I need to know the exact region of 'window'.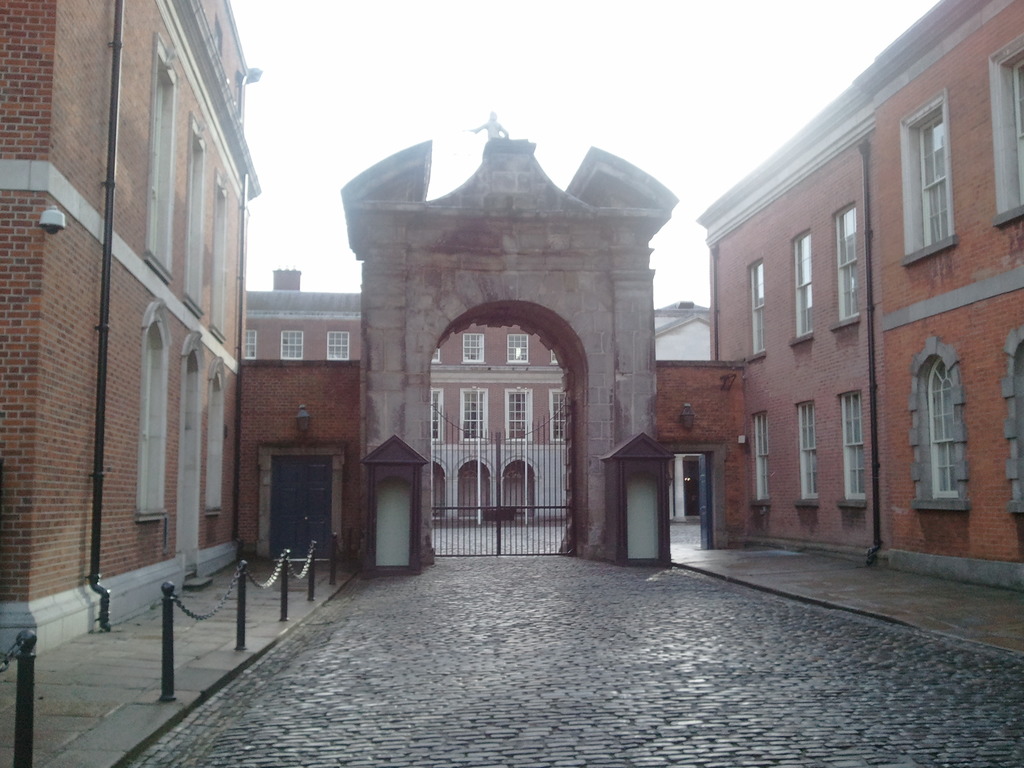
Region: [280,330,301,361].
